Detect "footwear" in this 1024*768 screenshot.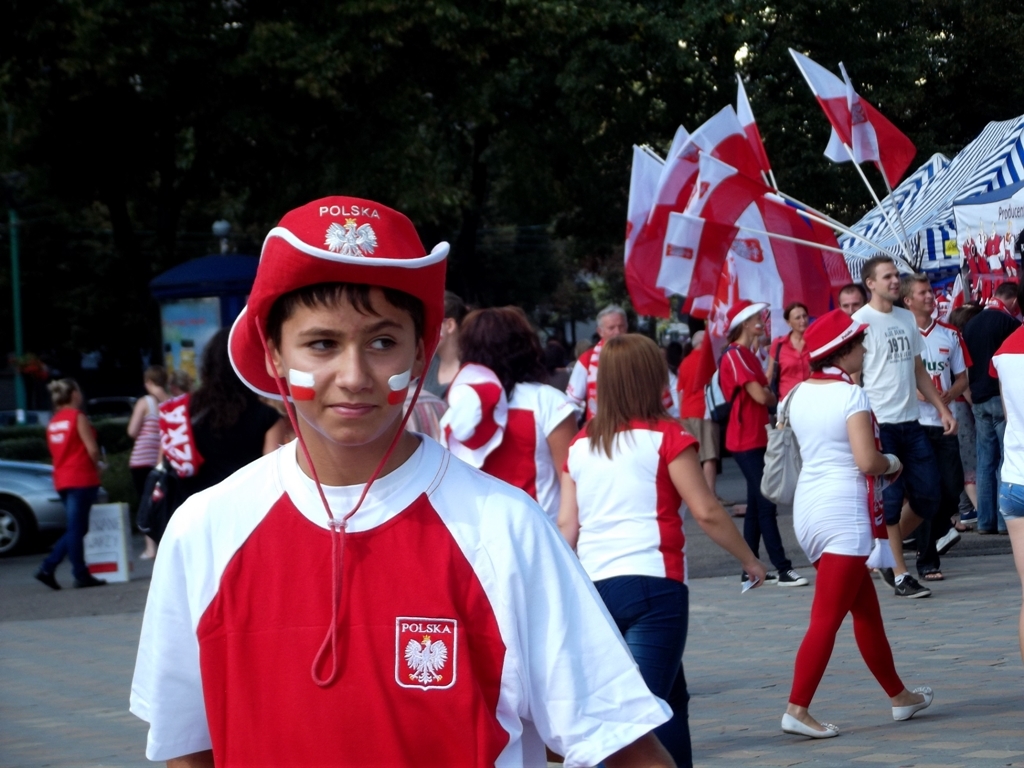
Detection: 878, 568, 896, 589.
